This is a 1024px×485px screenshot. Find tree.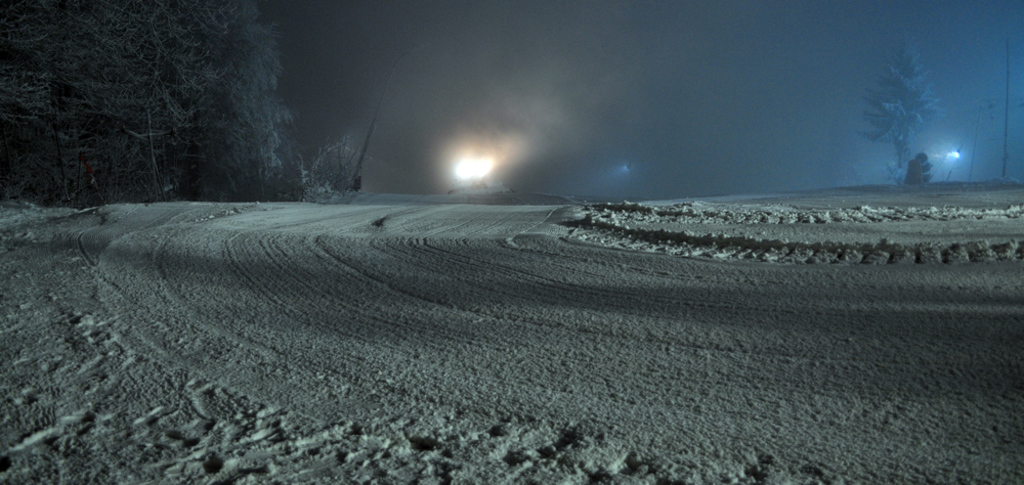
Bounding box: bbox=(0, 0, 376, 207).
